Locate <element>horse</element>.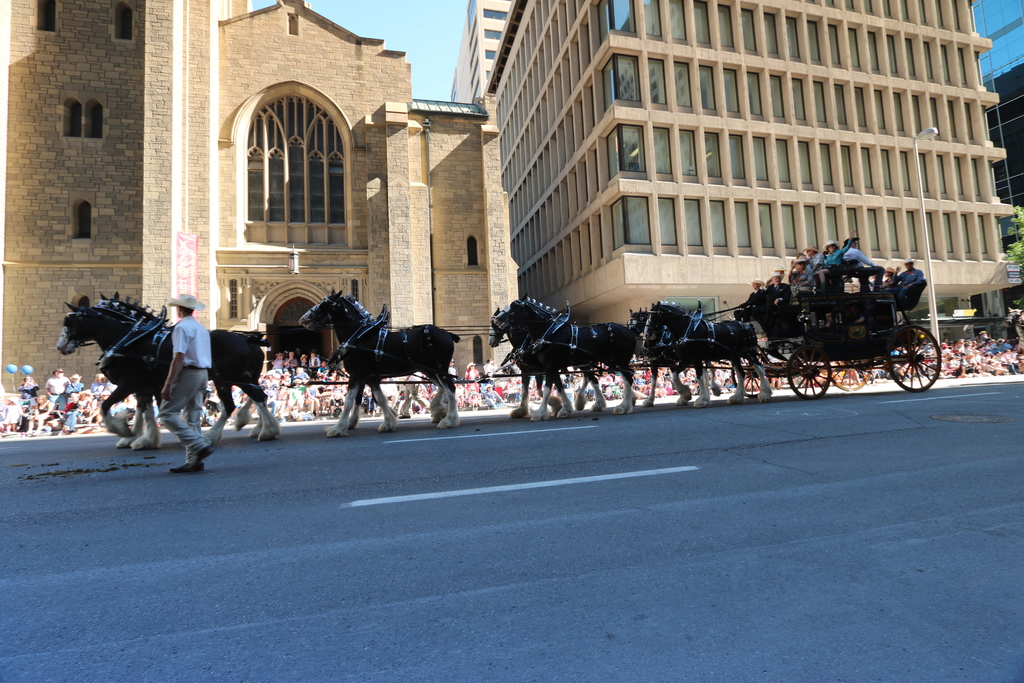
Bounding box: bbox(295, 283, 459, 440).
